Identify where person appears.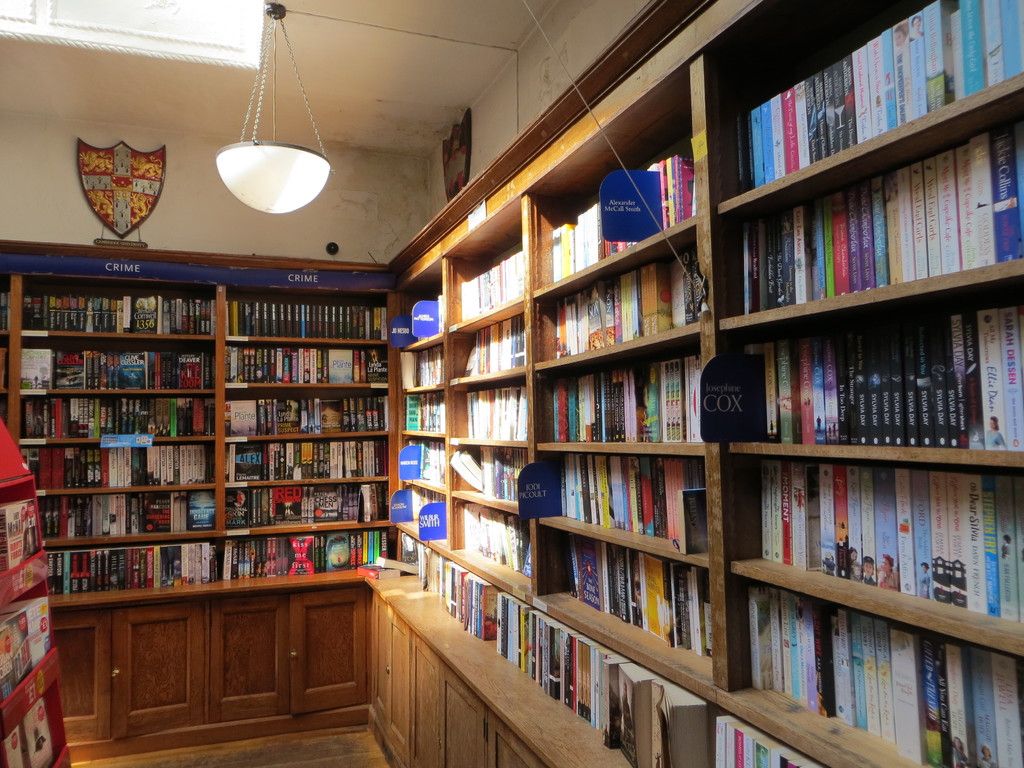
Appears at (907,19,927,40).
